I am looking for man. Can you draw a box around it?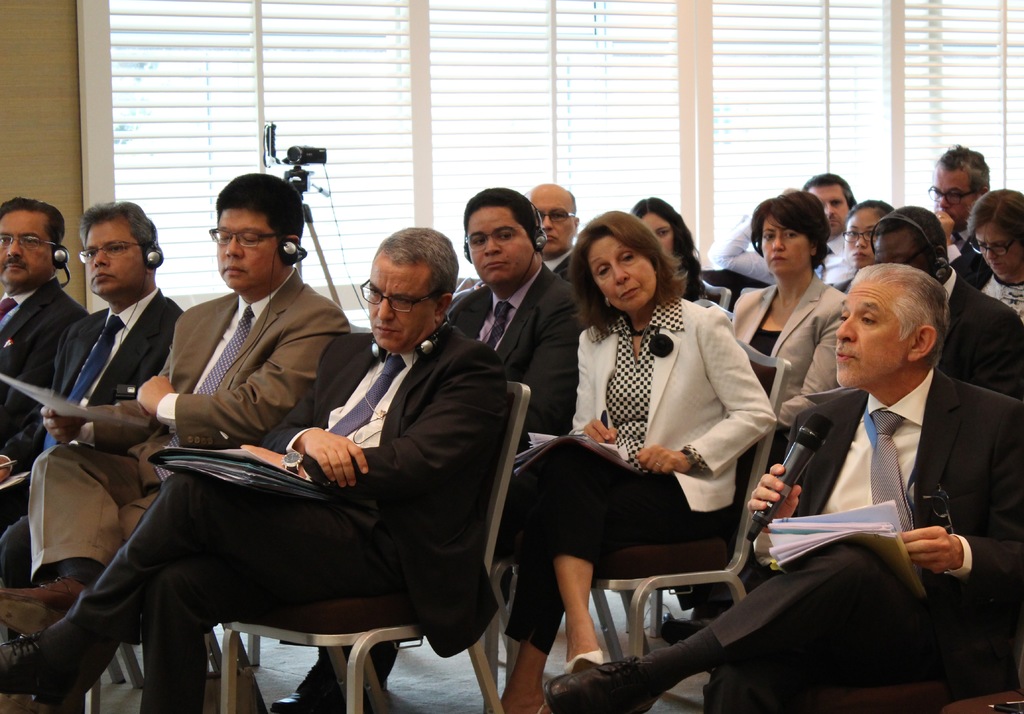
Sure, the bounding box is (0,195,90,489).
